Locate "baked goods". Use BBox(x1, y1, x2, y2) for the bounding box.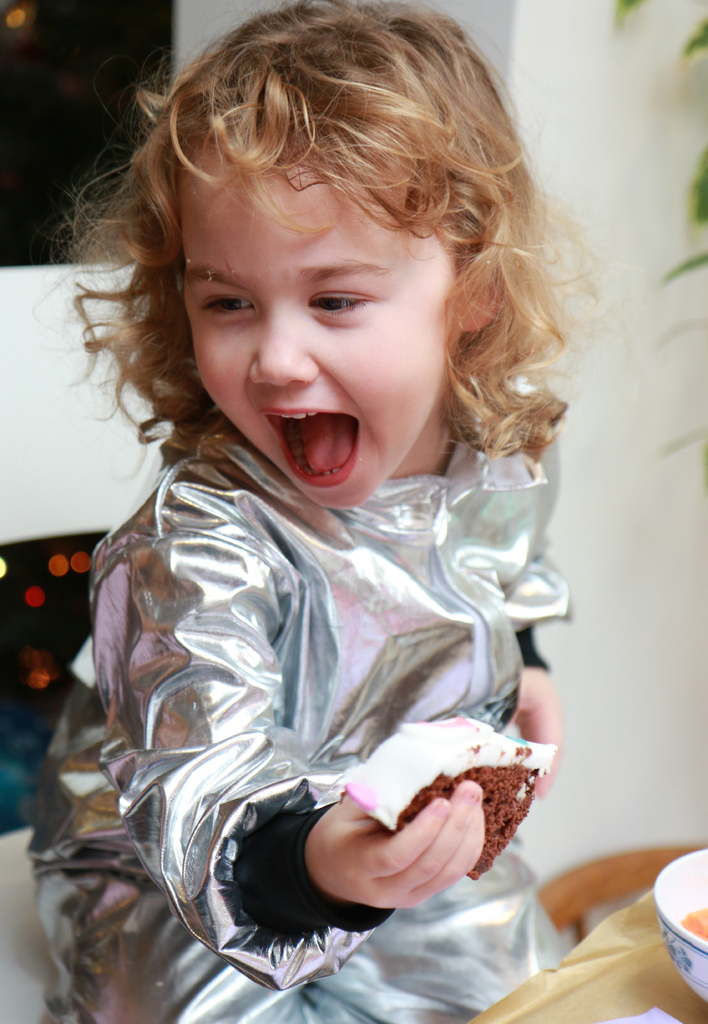
BBox(342, 708, 554, 881).
